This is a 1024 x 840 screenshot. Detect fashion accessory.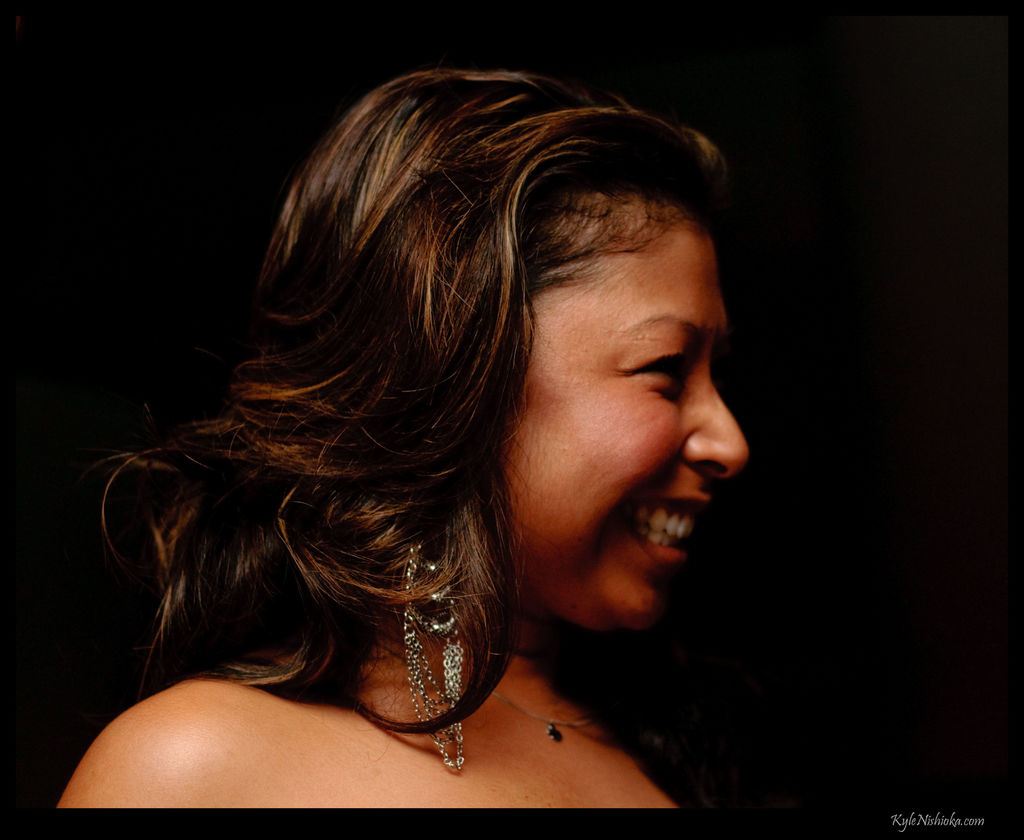
select_region(498, 686, 598, 739).
